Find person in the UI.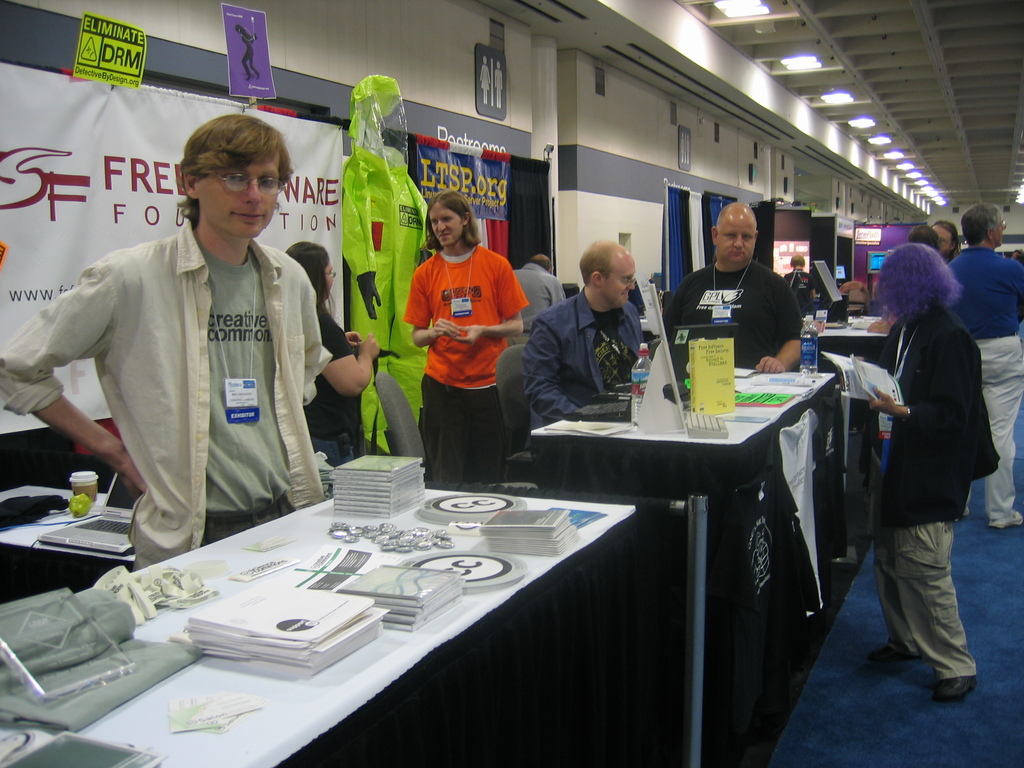
UI element at (left=287, top=243, right=381, bottom=469).
